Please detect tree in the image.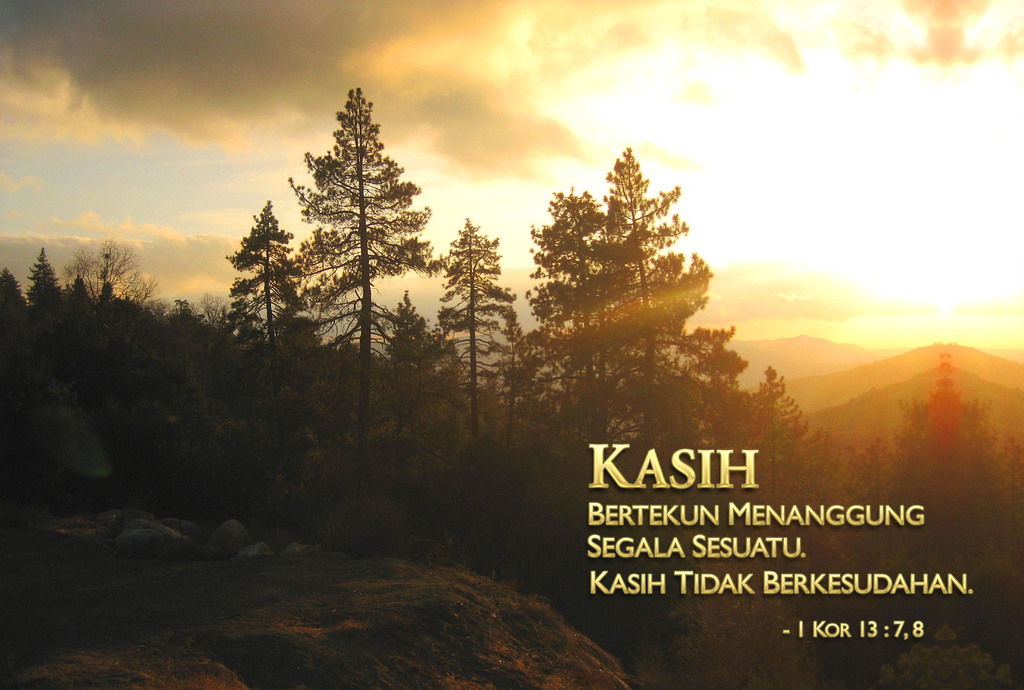
crop(429, 213, 522, 439).
